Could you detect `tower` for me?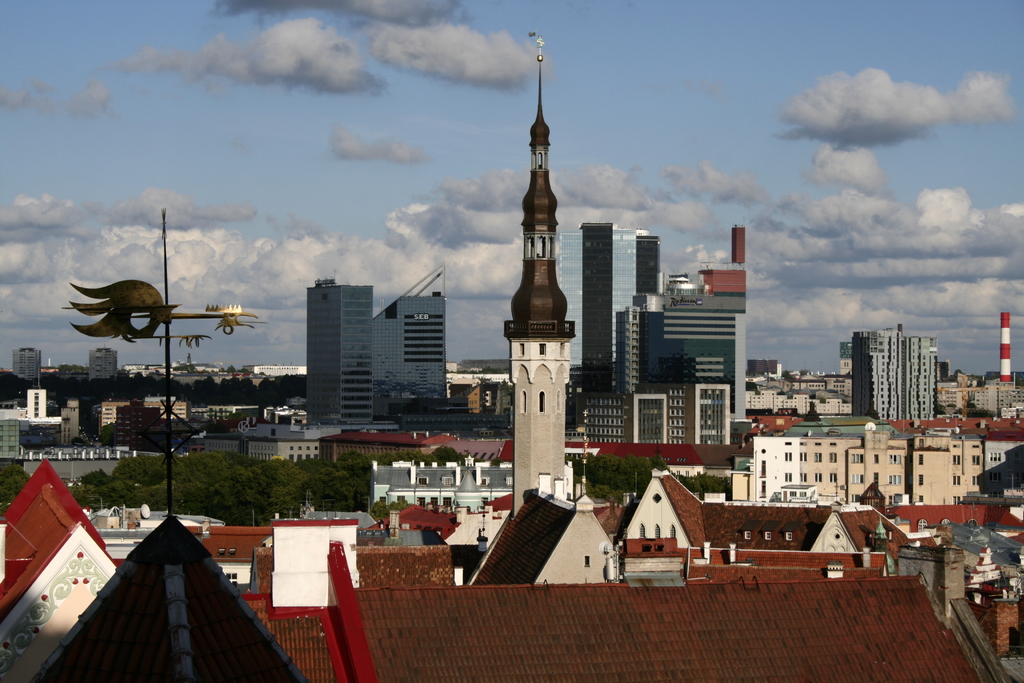
Detection result: [left=845, top=330, right=906, bottom=419].
